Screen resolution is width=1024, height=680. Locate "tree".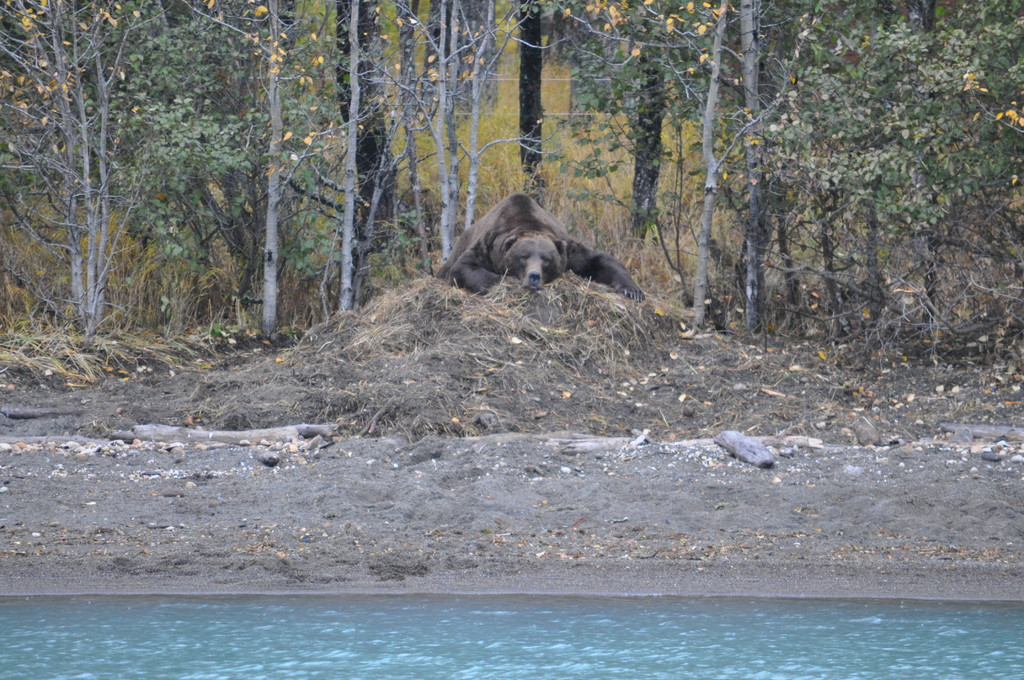
<box>26,33,226,360</box>.
